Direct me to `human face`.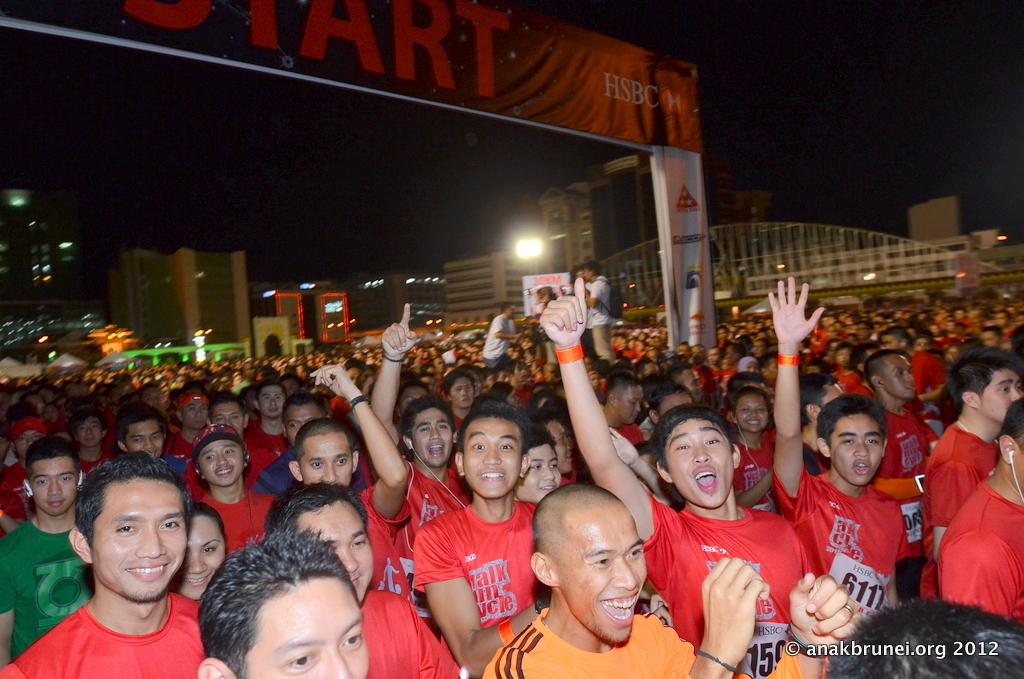
Direction: bbox=(463, 416, 522, 498).
